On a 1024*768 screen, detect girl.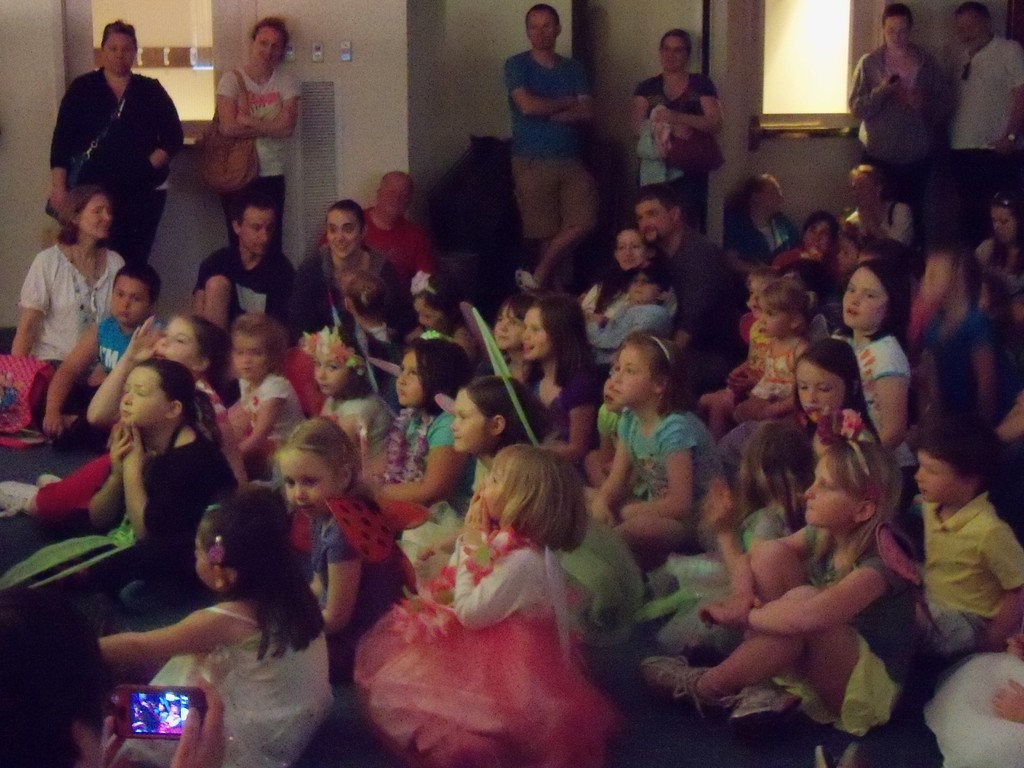
detection(921, 244, 1015, 438).
